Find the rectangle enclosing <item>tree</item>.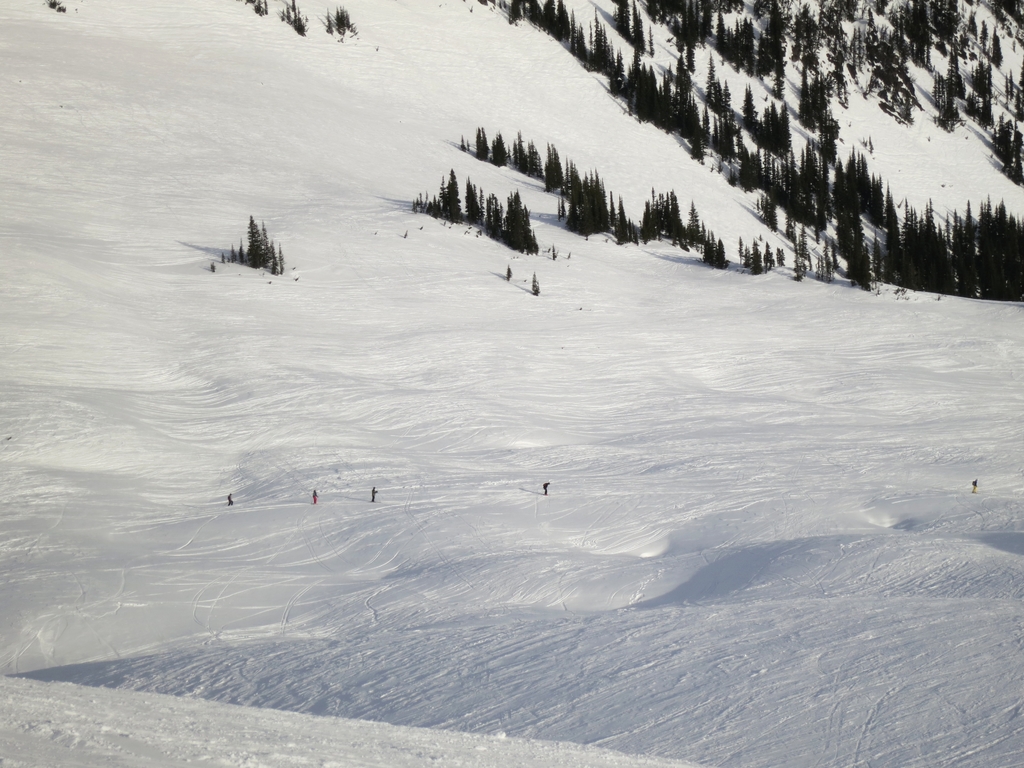
{"left": 571, "top": 167, "right": 587, "bottom": 227}.
